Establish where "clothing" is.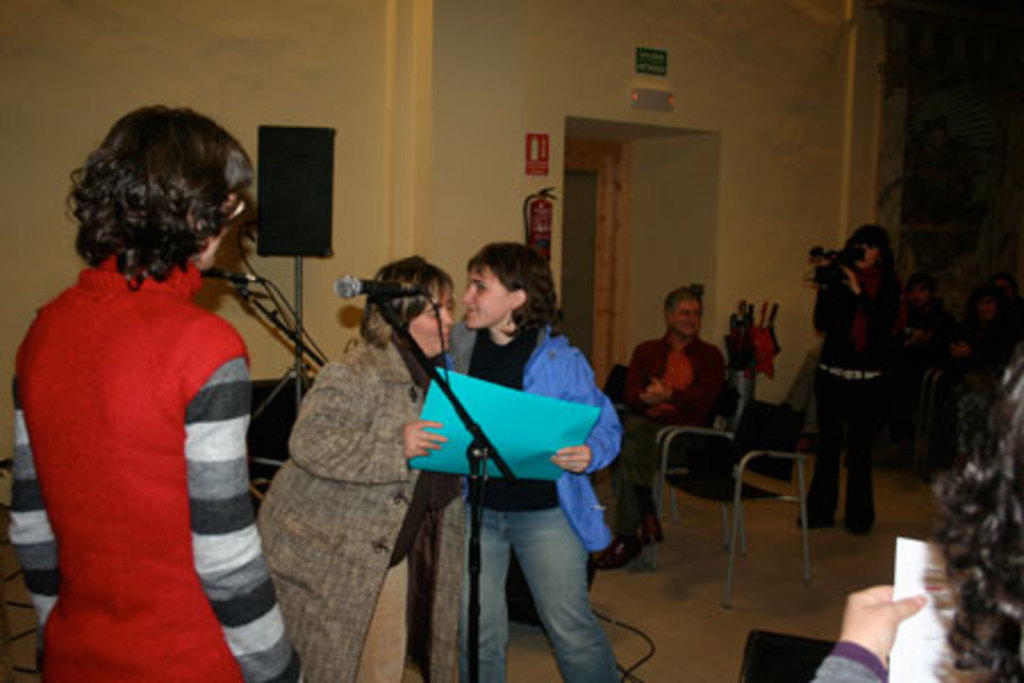
Established at 419, 321, 633, 681.
